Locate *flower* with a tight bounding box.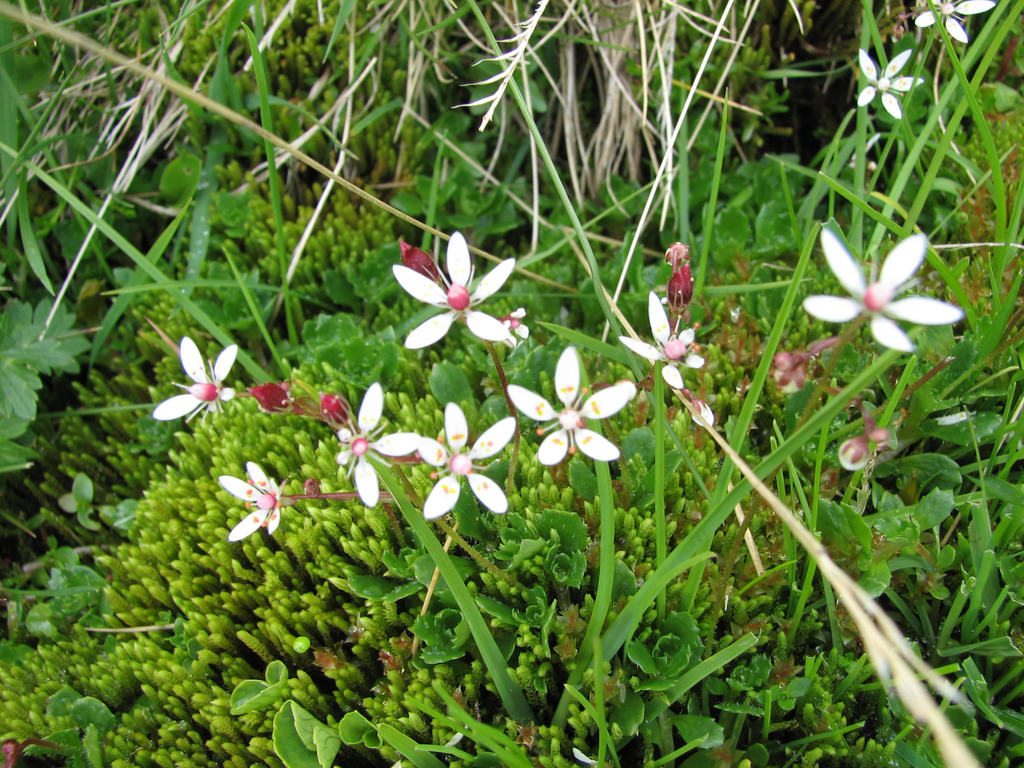
BBox(497, 308, 533, 342).
